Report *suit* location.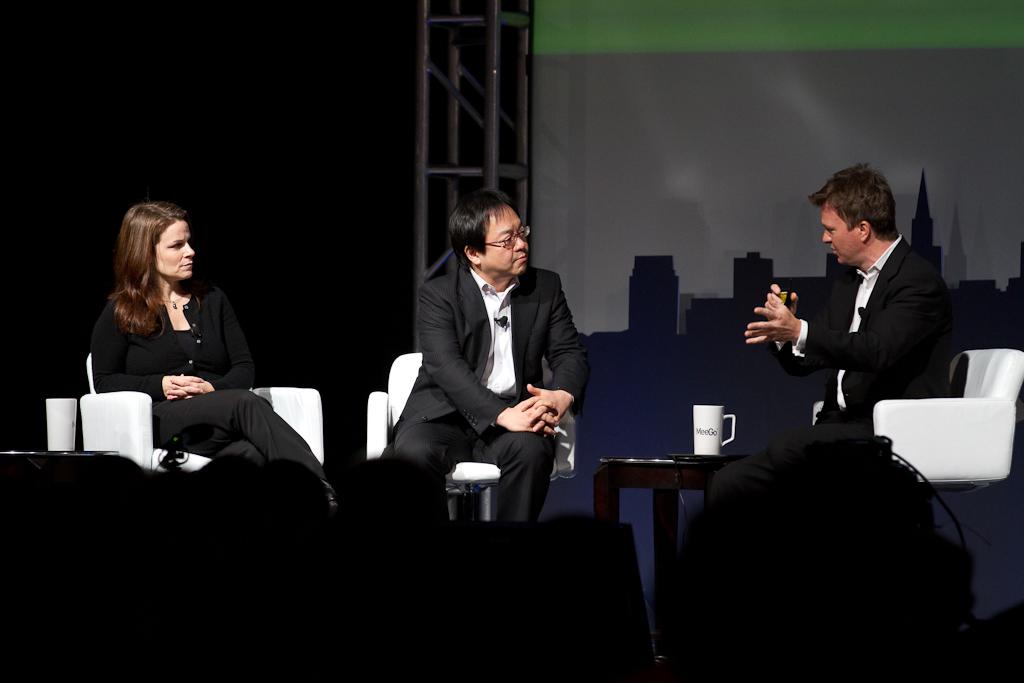
Report: region(385, 261, 591, 526).
